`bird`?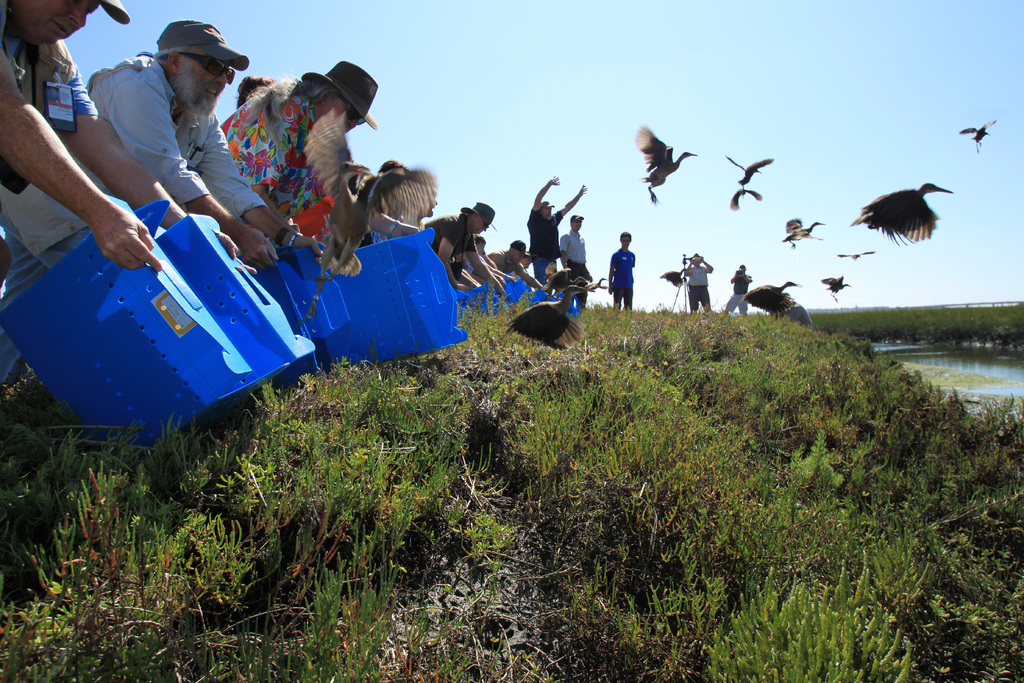
{"left": 955, "top": 117, "right": 993, "bottom": 151}
